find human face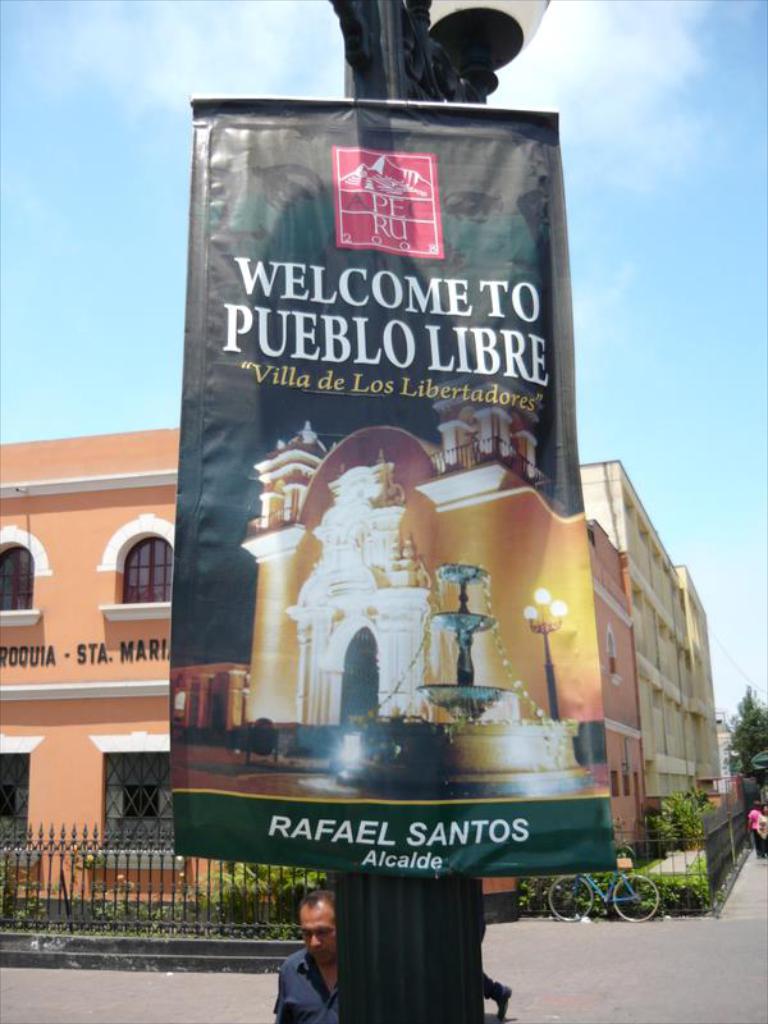
302:901:337:960
